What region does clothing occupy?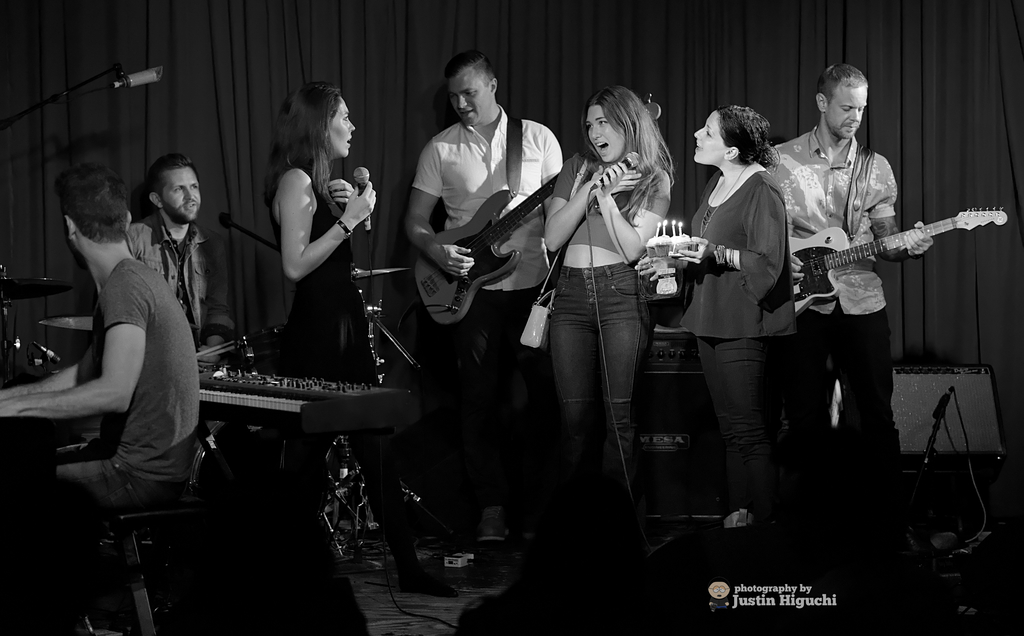
(x1=276, y1=154, x2=380, y2=376).
